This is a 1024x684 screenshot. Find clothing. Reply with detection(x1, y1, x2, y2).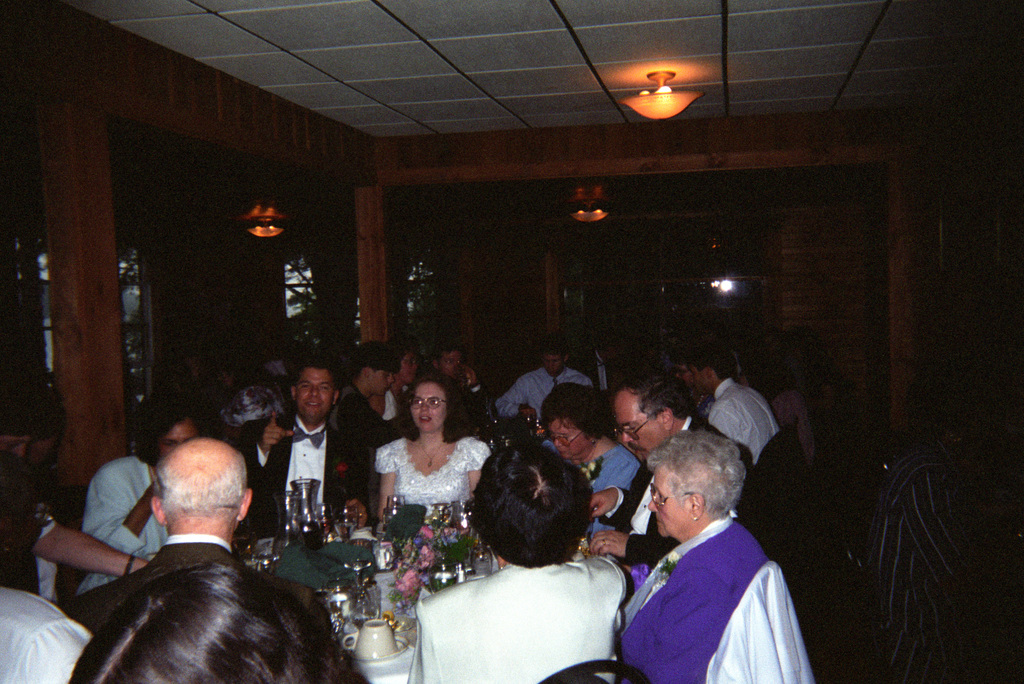
detection(372, 380, 413, 426).
